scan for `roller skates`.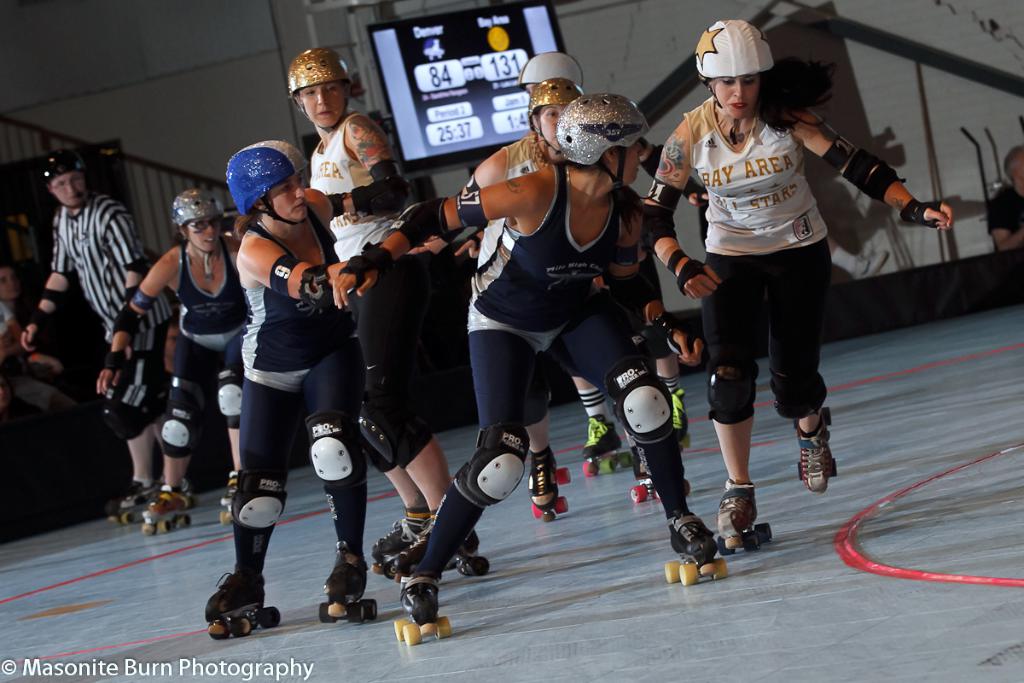
Scan result: locate(143, 482, 200, 530).
